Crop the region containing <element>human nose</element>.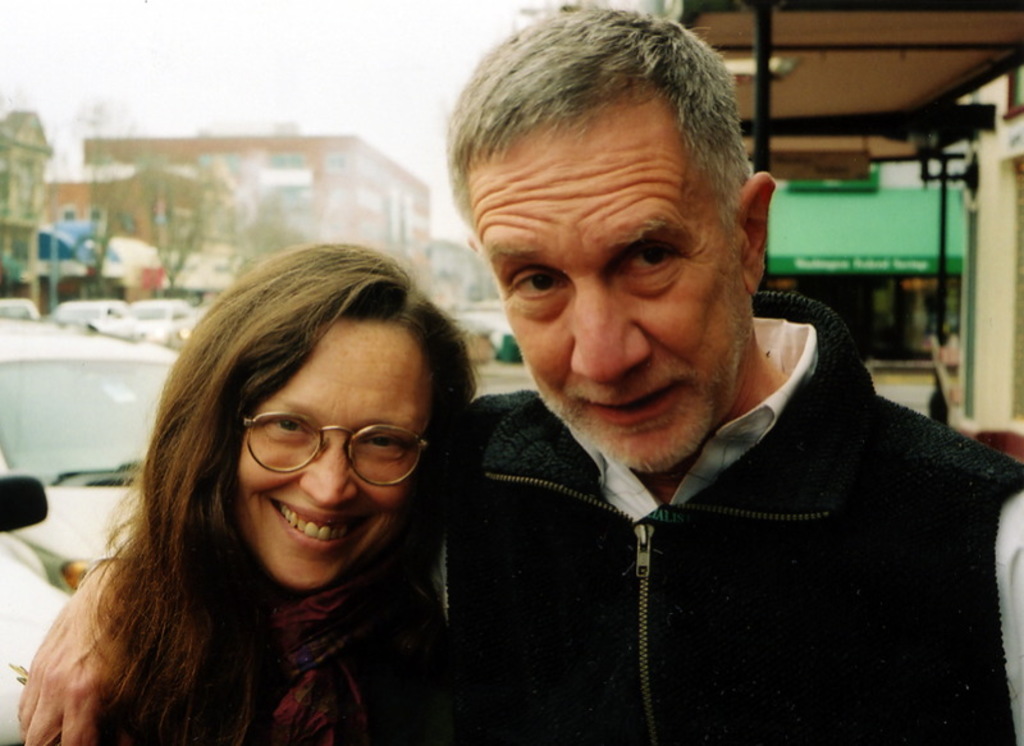
Crop region: [296,450,355,505].
